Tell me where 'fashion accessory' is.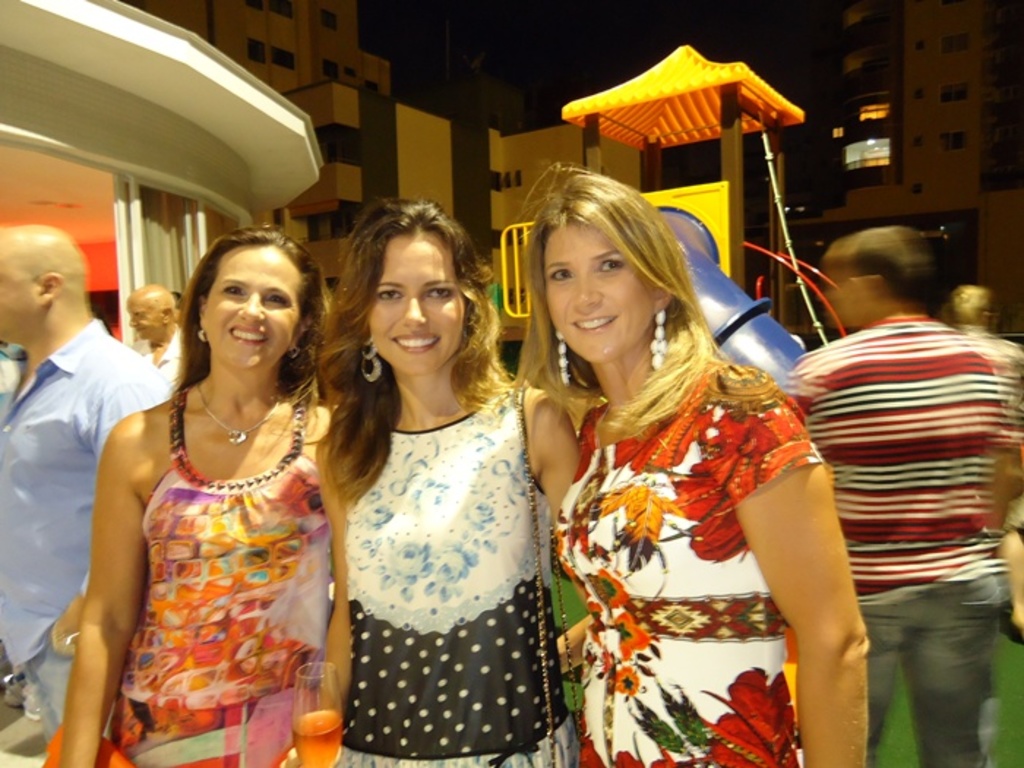
'fashion accessory' is at x1=355 y1=335 x2=380 y2=385.
